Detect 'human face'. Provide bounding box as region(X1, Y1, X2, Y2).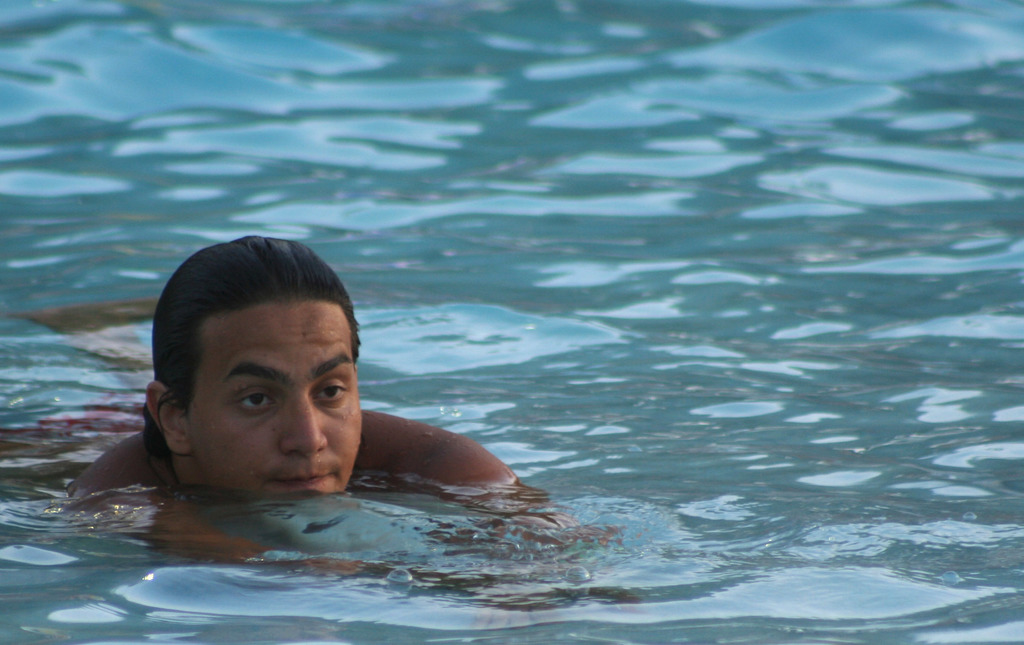
region(186, 302, 364, 495).
